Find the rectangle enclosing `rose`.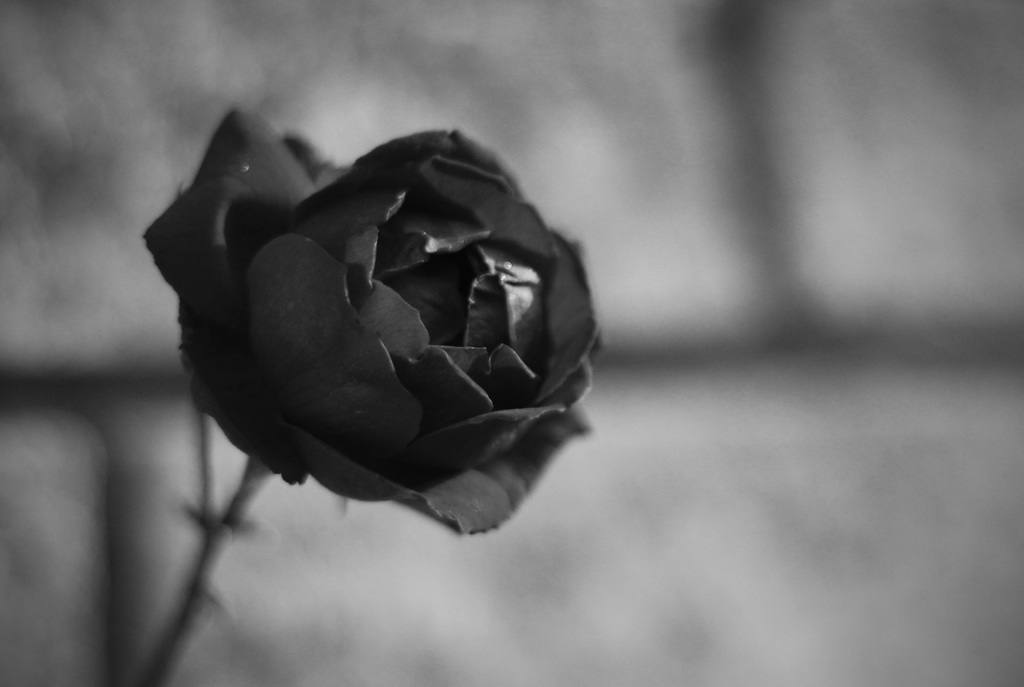
l=138, t=99, r=605, b=539.
